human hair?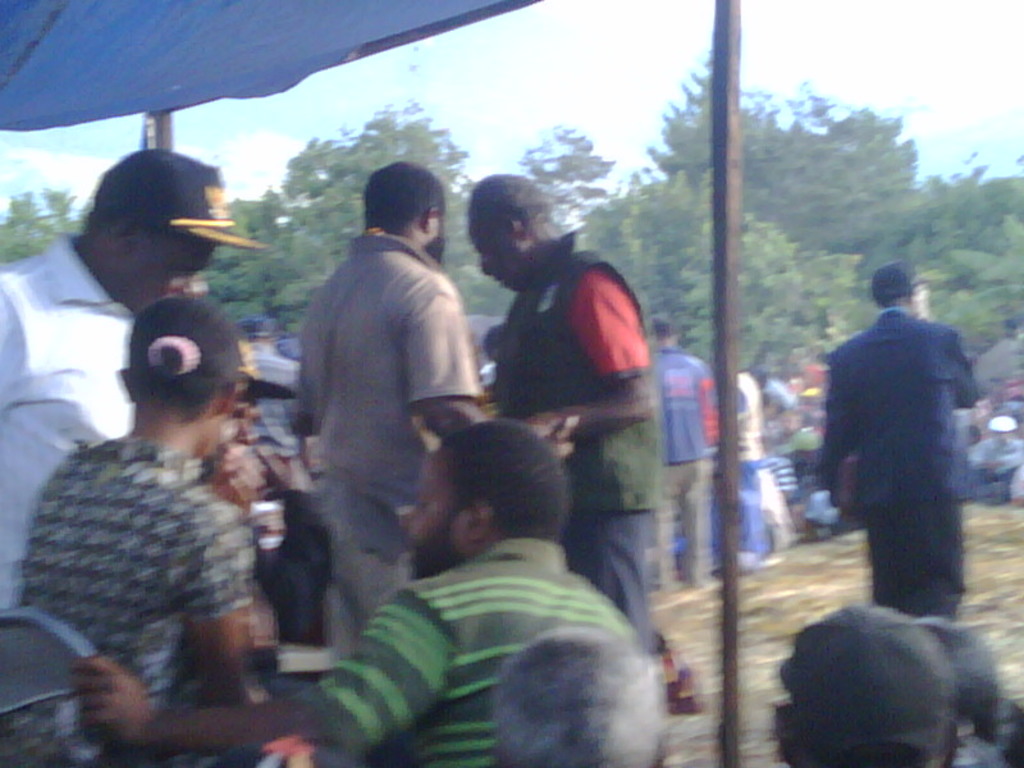
(x1=356, y1=159, x2=442, y2=238)
